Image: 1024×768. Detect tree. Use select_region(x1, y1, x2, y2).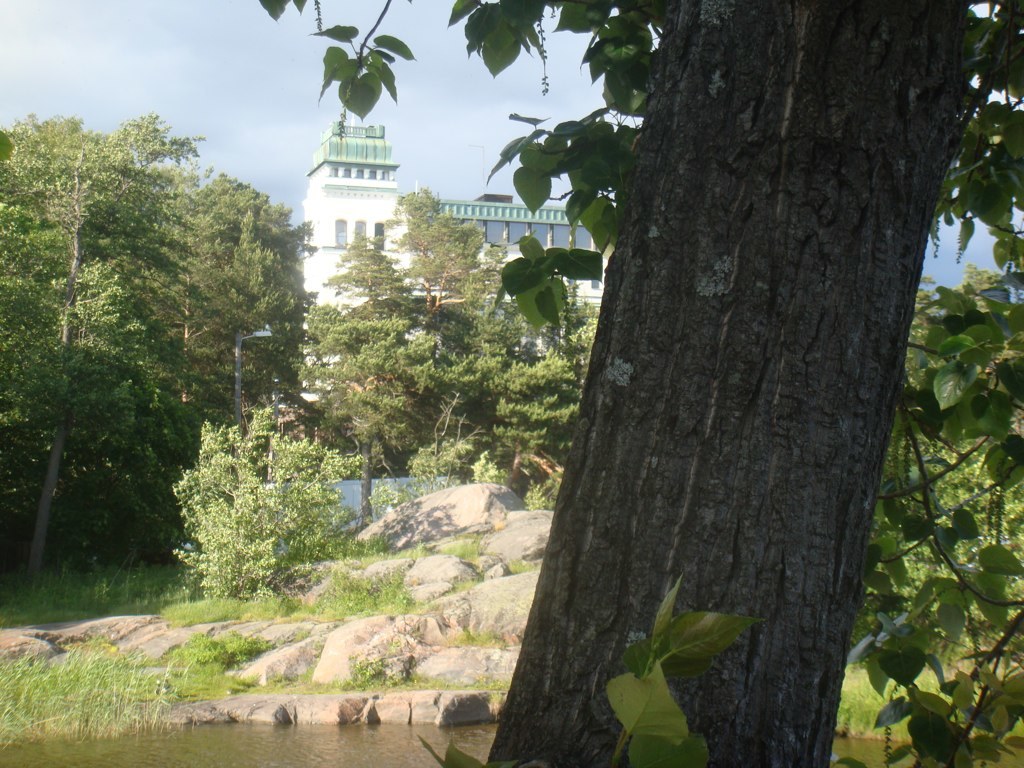
select_region(0, 111, 311, 598).
